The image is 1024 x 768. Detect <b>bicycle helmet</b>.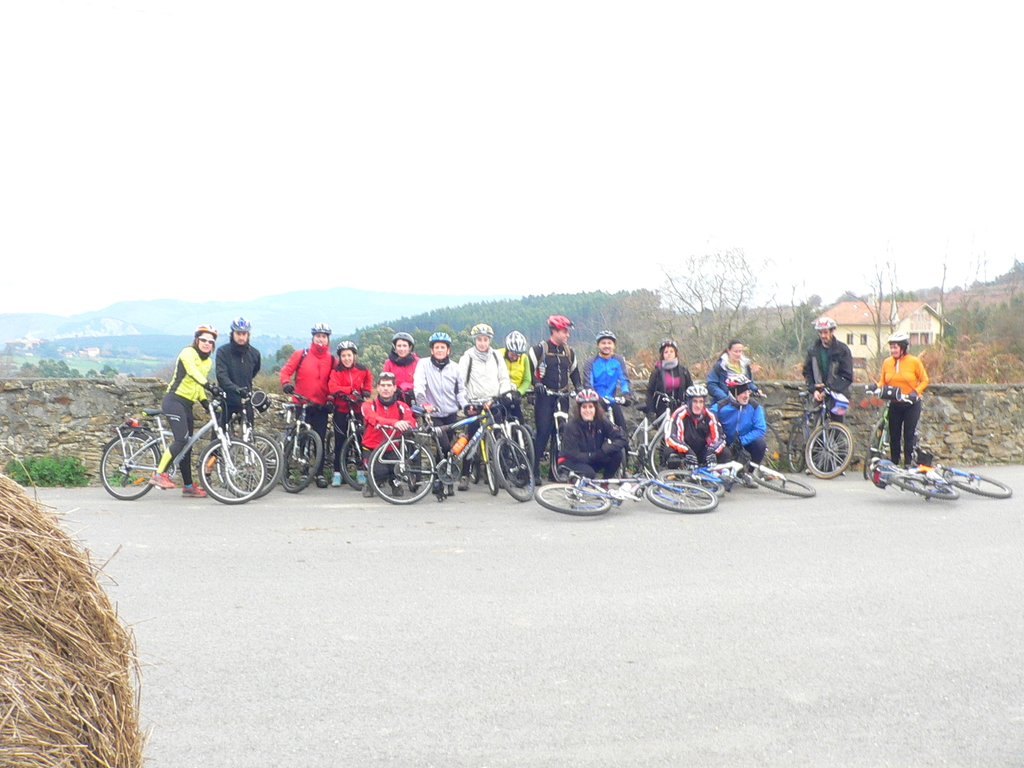
Detection: [426, 331, 452, 345].
